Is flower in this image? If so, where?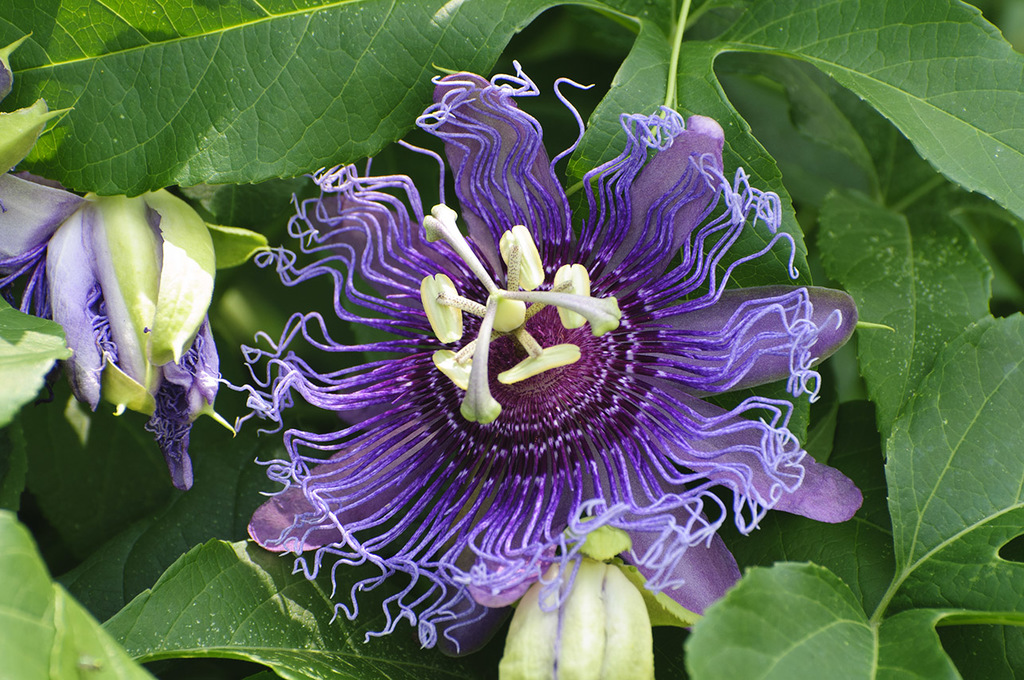
Yes, at 0 172 225 493.
